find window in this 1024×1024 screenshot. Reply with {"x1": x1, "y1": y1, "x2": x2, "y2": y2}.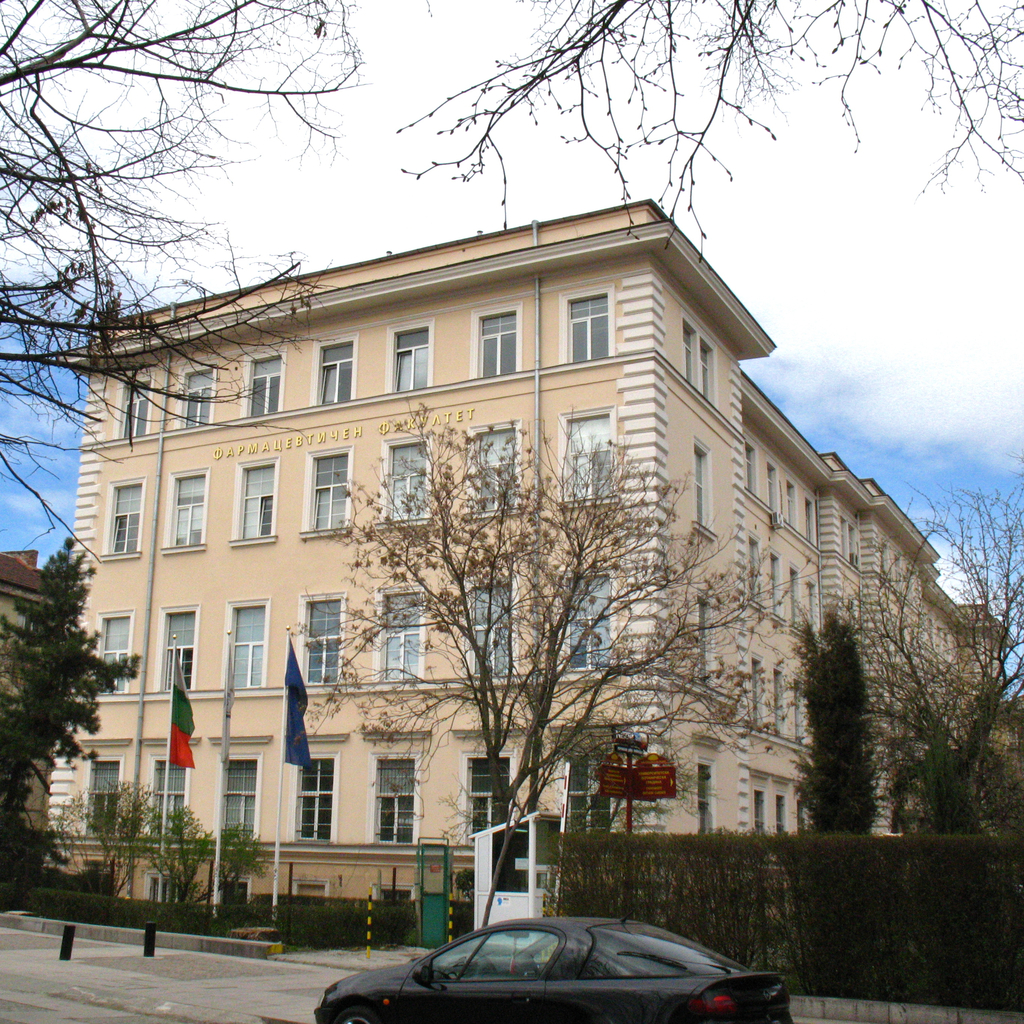
{"x1": 698, "y1": 456, "x2": 706, "y2": 526}.
